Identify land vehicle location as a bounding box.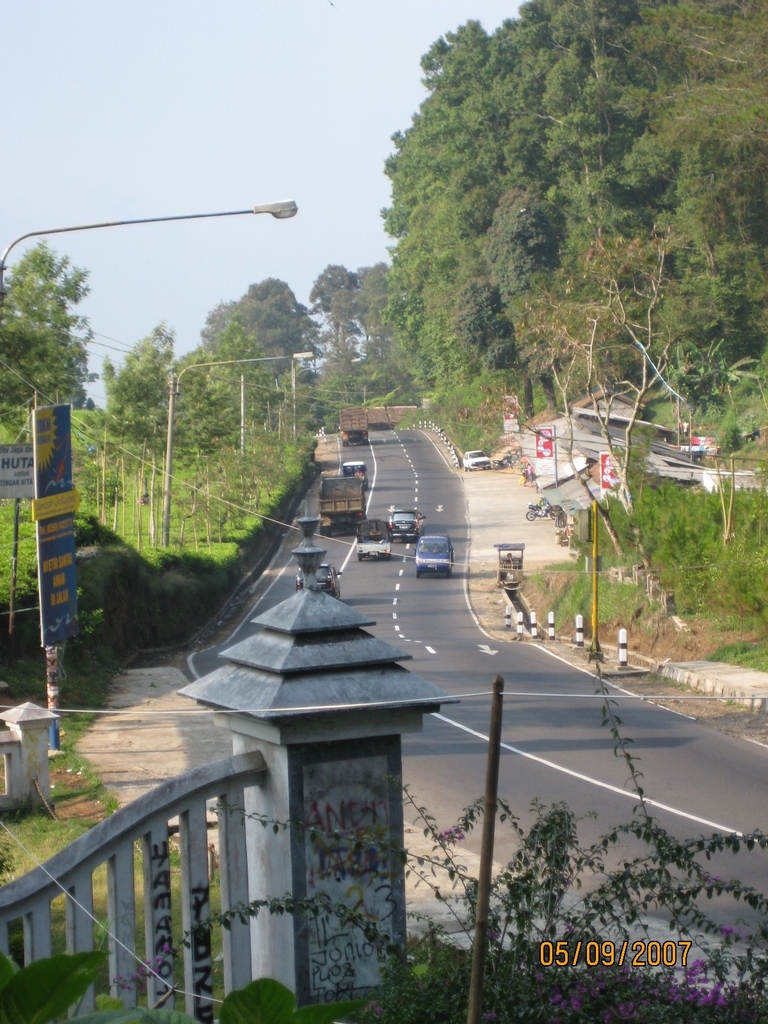
[left=348, top=520, right=392, bottom=566].
